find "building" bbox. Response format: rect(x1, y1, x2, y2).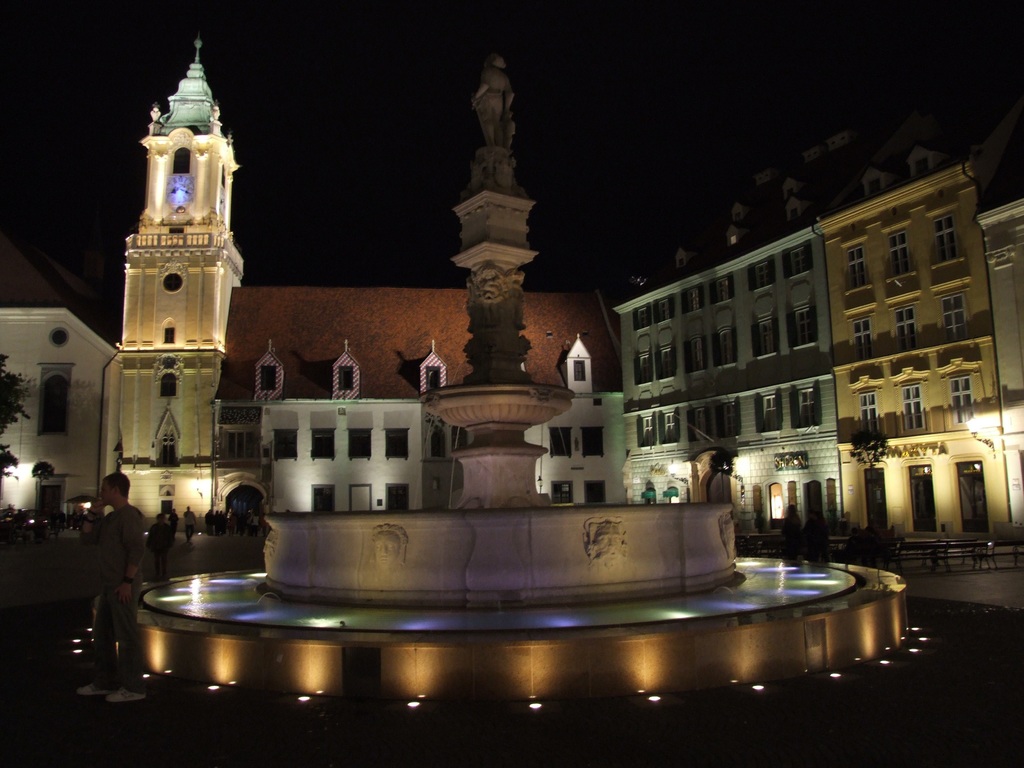
rect(607, 127, 1023, 545).
